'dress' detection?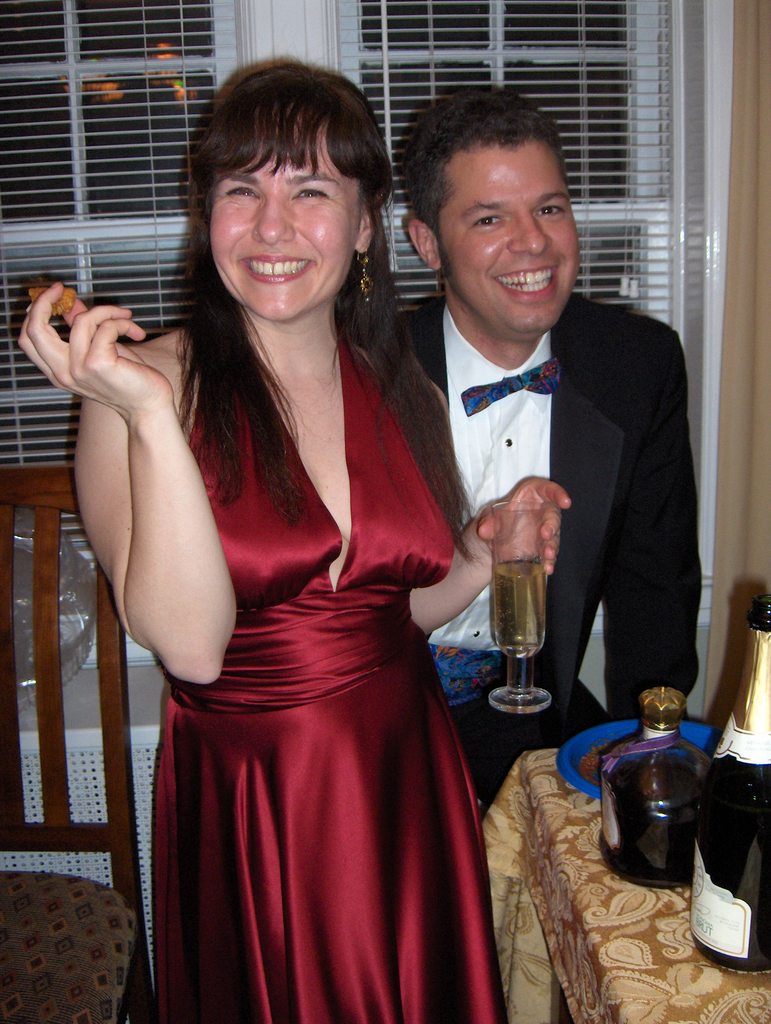
[left=151, top=337, right=507, bottom=1023]
